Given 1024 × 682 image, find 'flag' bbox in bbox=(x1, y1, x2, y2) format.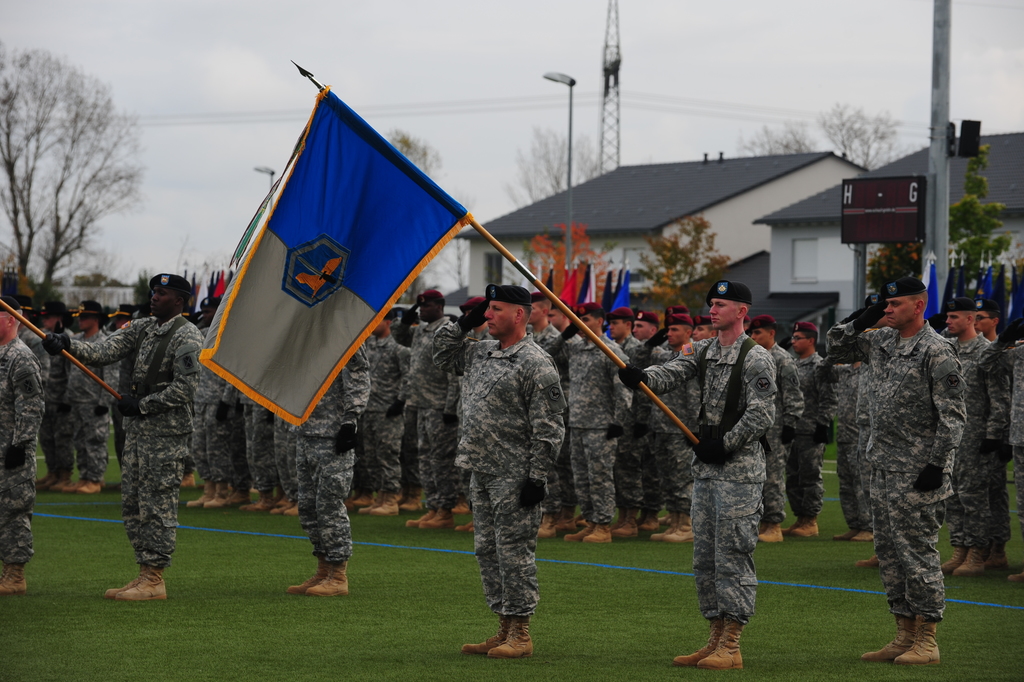
bbox=(560, 272, 577, 307).
